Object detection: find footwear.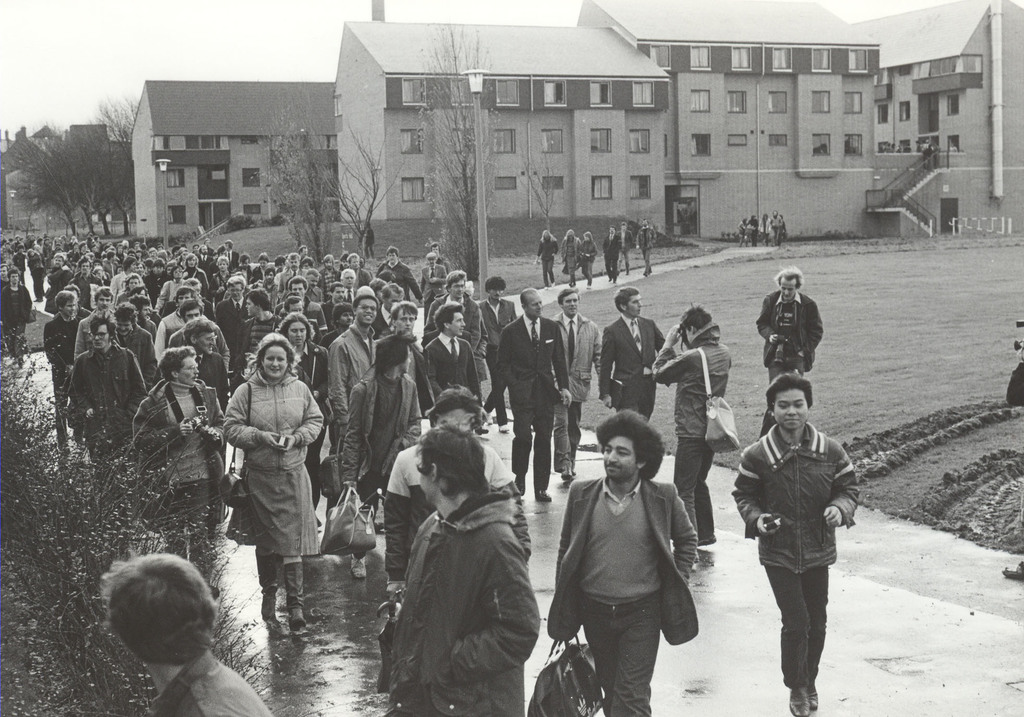
540, 490, 550, 503.
